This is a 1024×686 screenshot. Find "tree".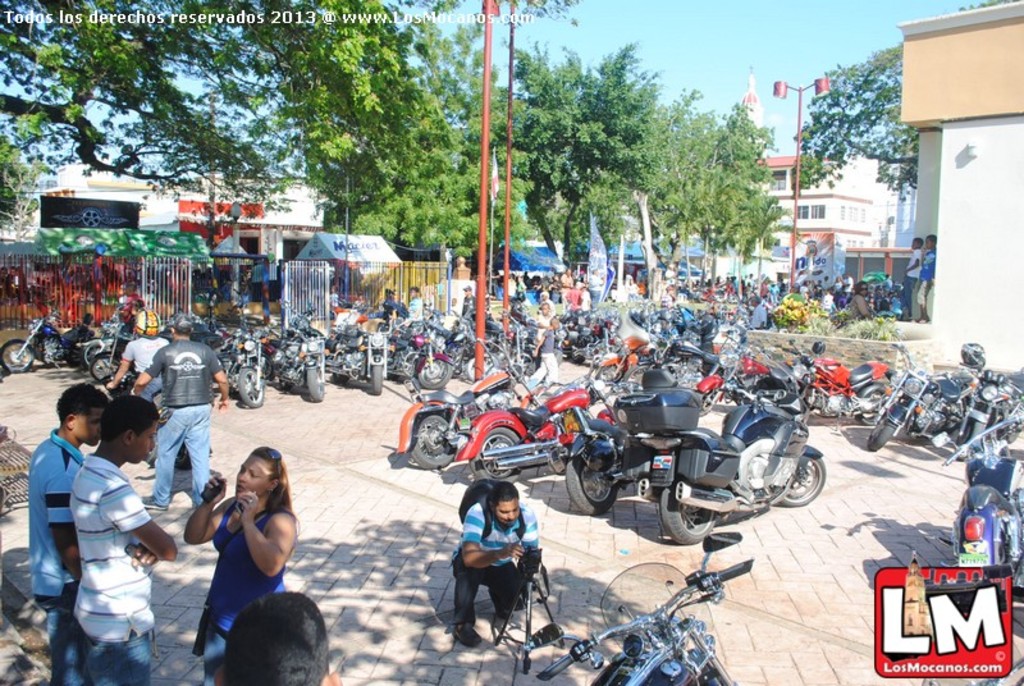
Bounding box: <region>1, 0, 372, 196</region>.
